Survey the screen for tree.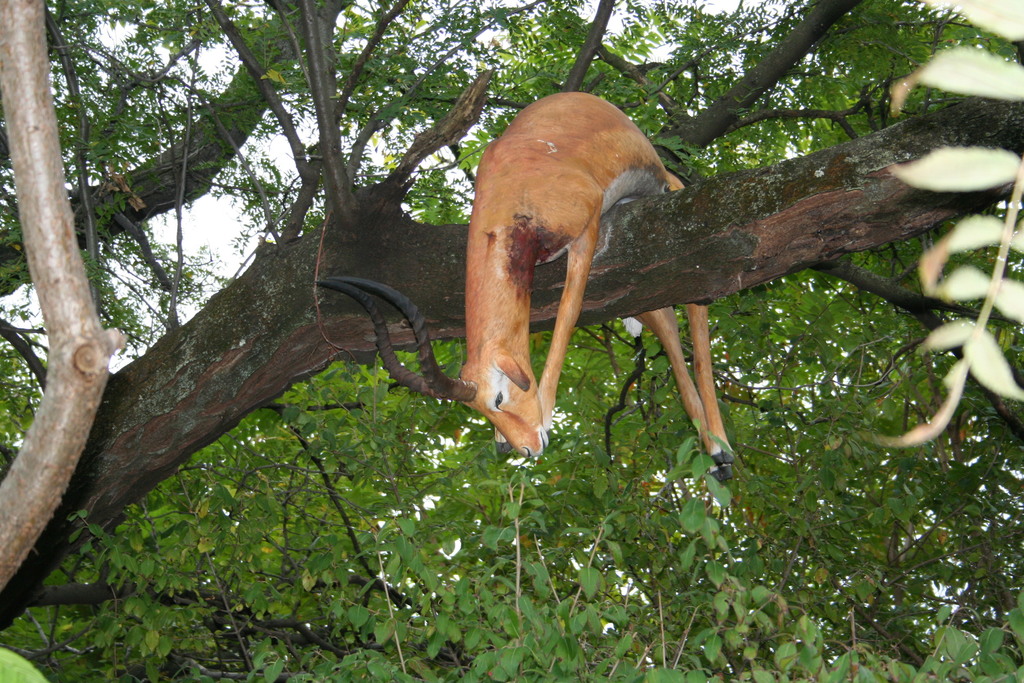
Survey found: locate(0, 0, 1023, 682).
